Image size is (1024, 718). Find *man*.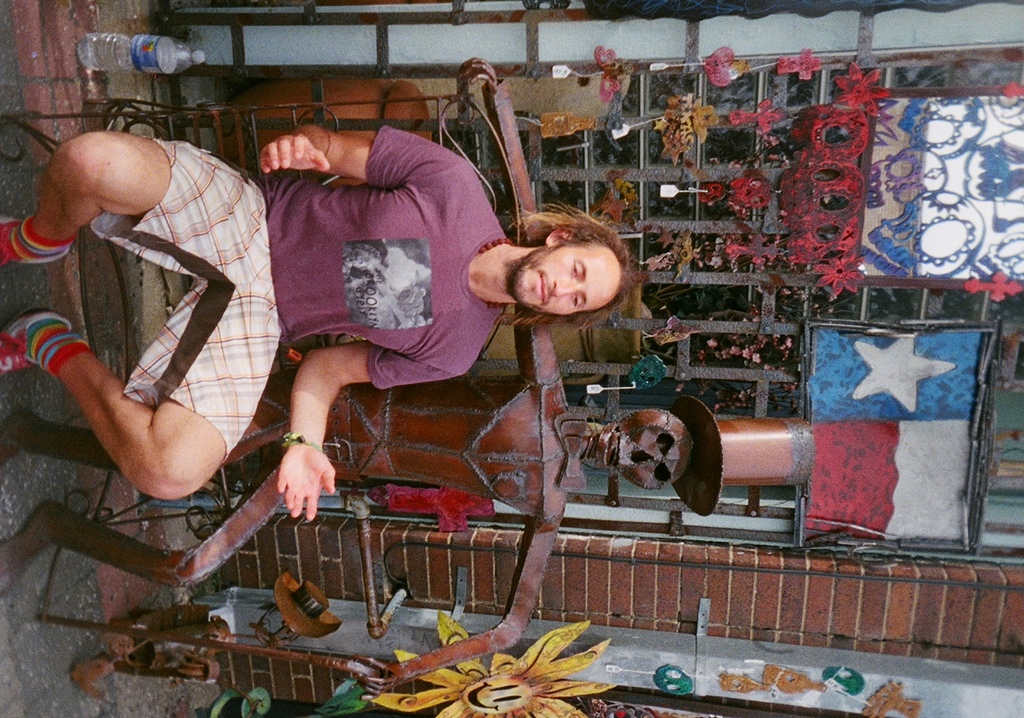
{"left": 0, "top": 58, "right": 721, "bottom": 703}.
